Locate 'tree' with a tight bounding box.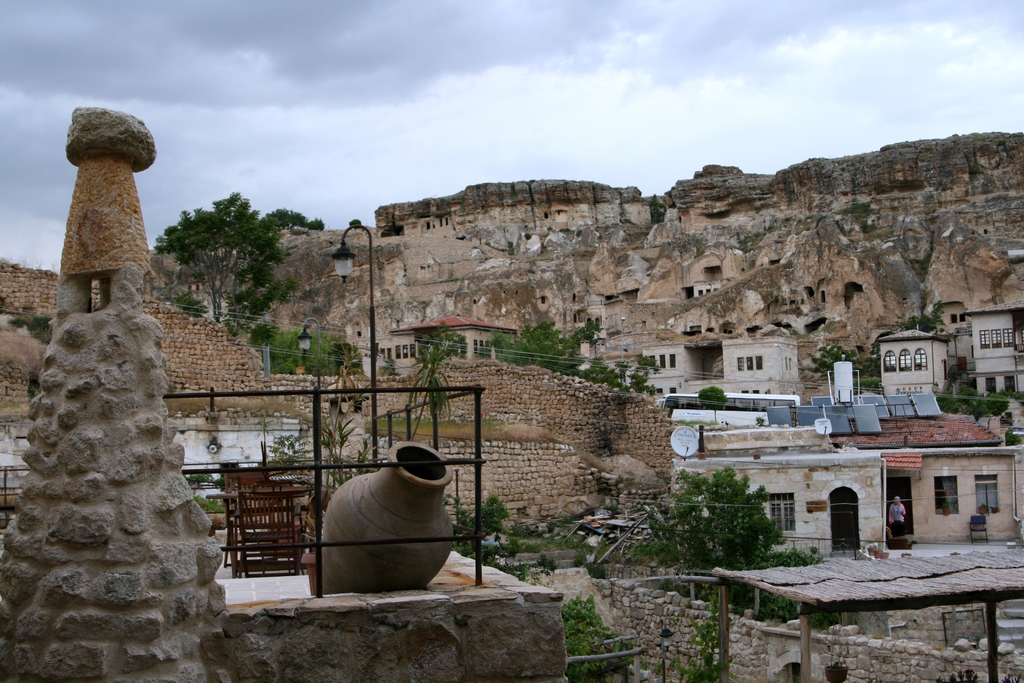
l=557, t=597, r=655, b=682.
